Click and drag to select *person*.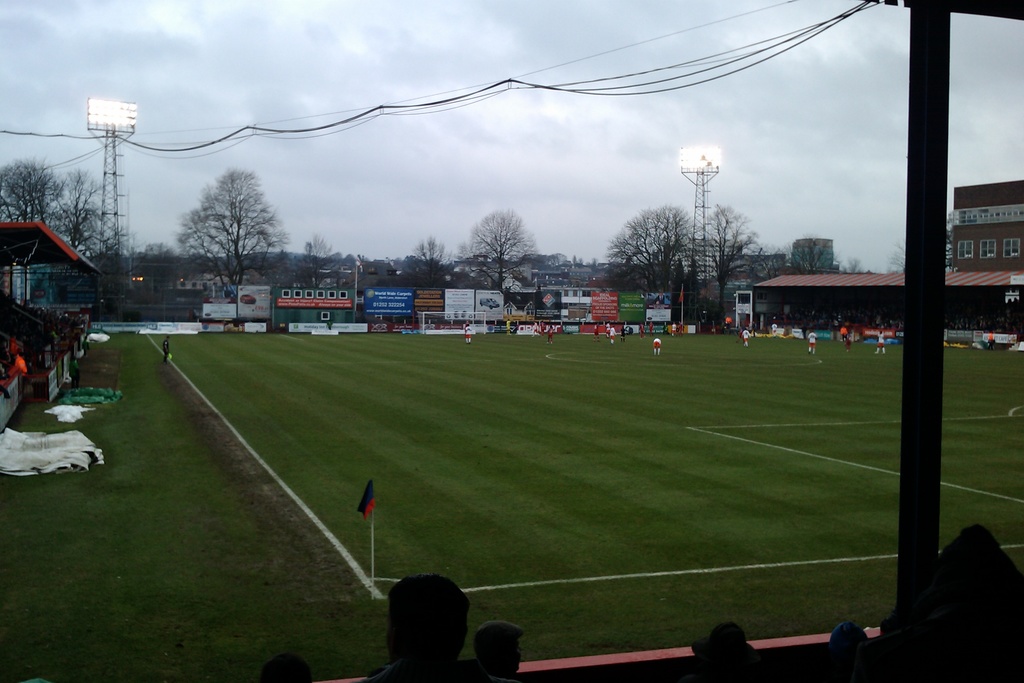
Selection: left=805, top=331, right=817, bottom=356.
